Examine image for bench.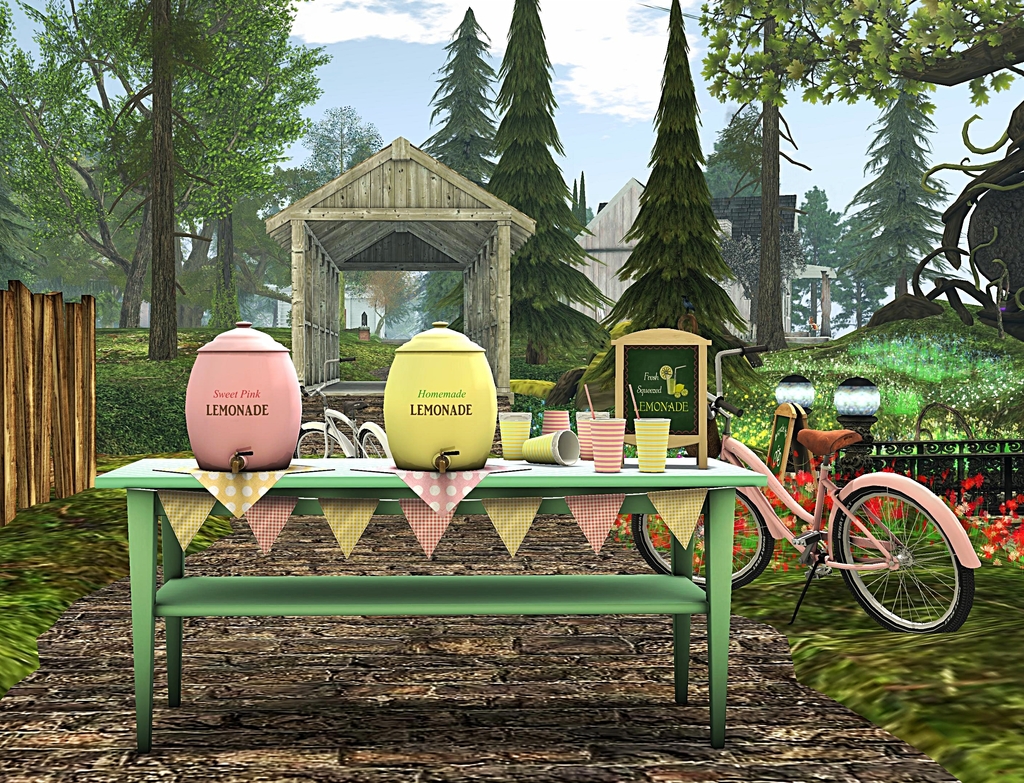
Examination result: bbox(92, 479, 767, 755).
